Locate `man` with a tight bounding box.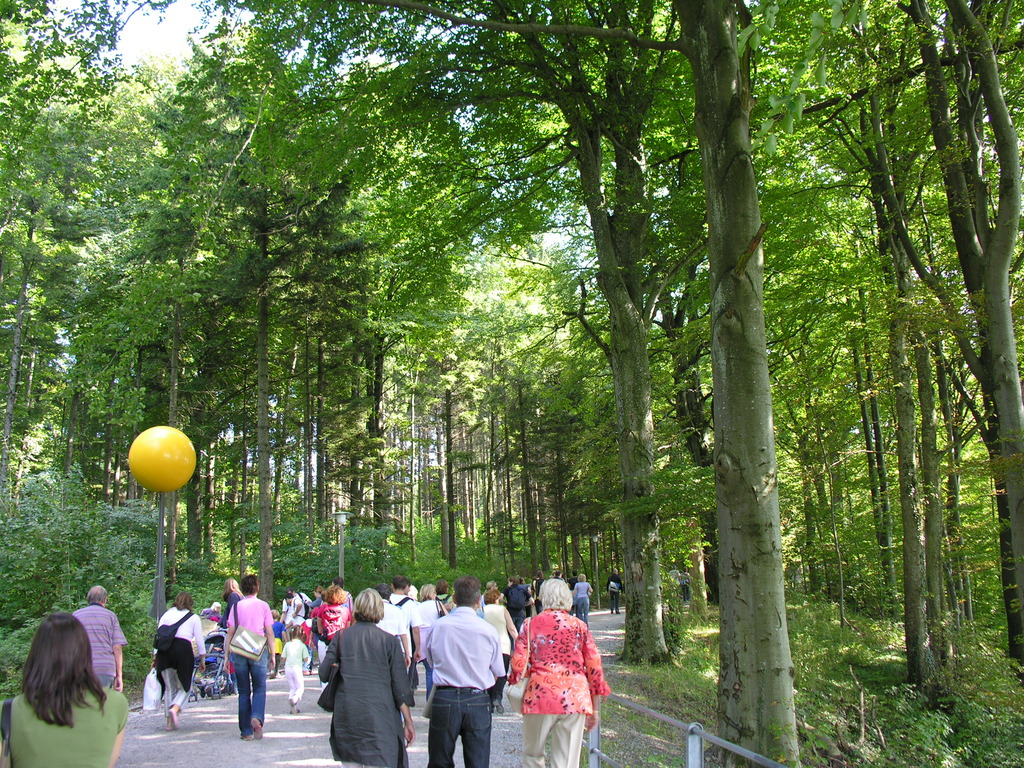
<region>391, 576, 421, 705</region>.
